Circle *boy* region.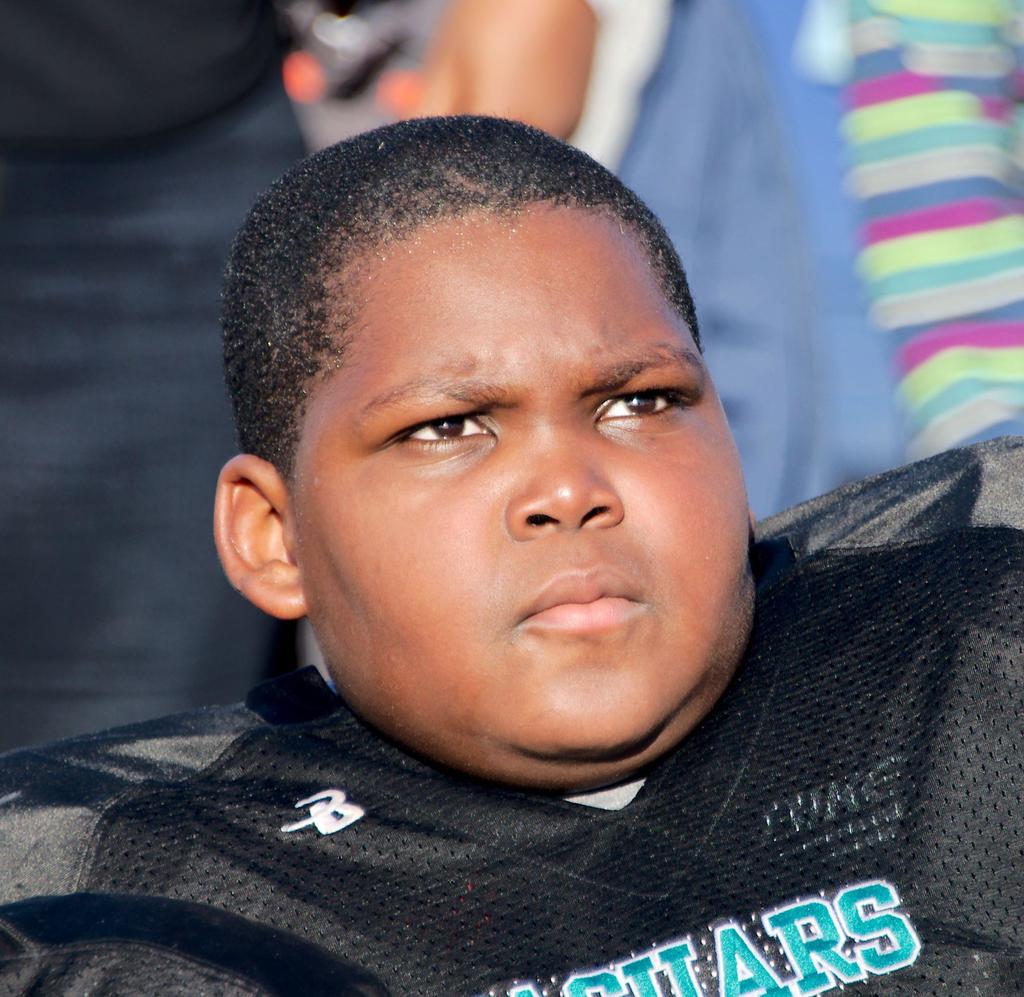
Region: box(0, 108, 1023, 996).
